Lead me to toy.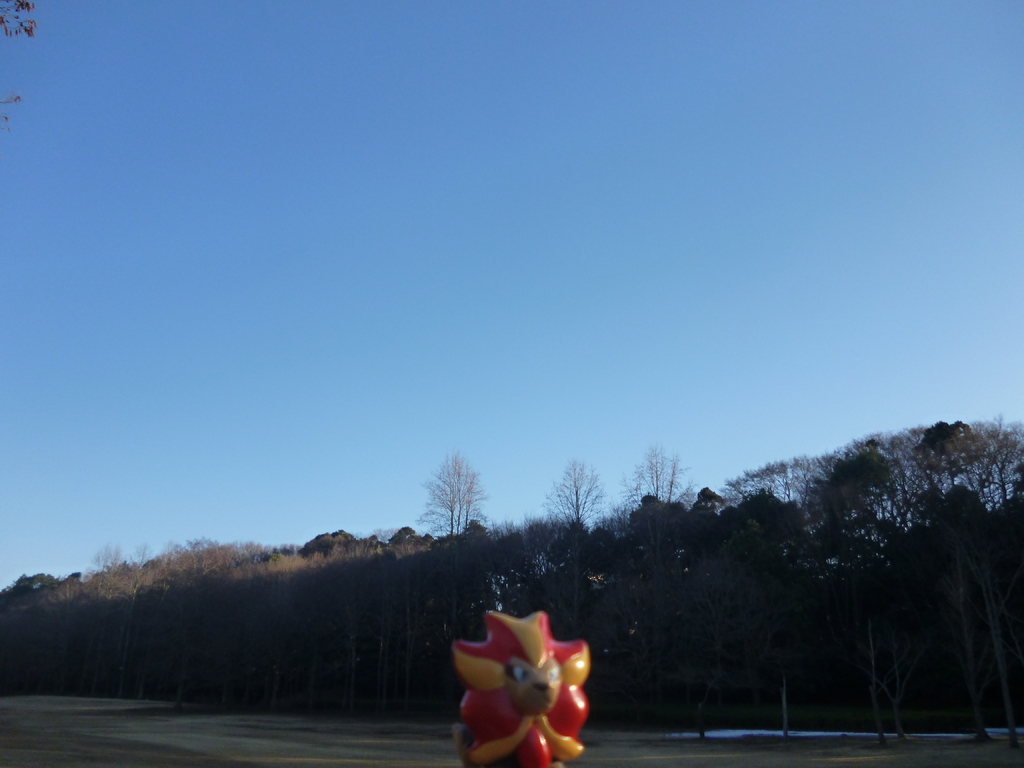
Lead to bbox(441, 608, 591, 767).
